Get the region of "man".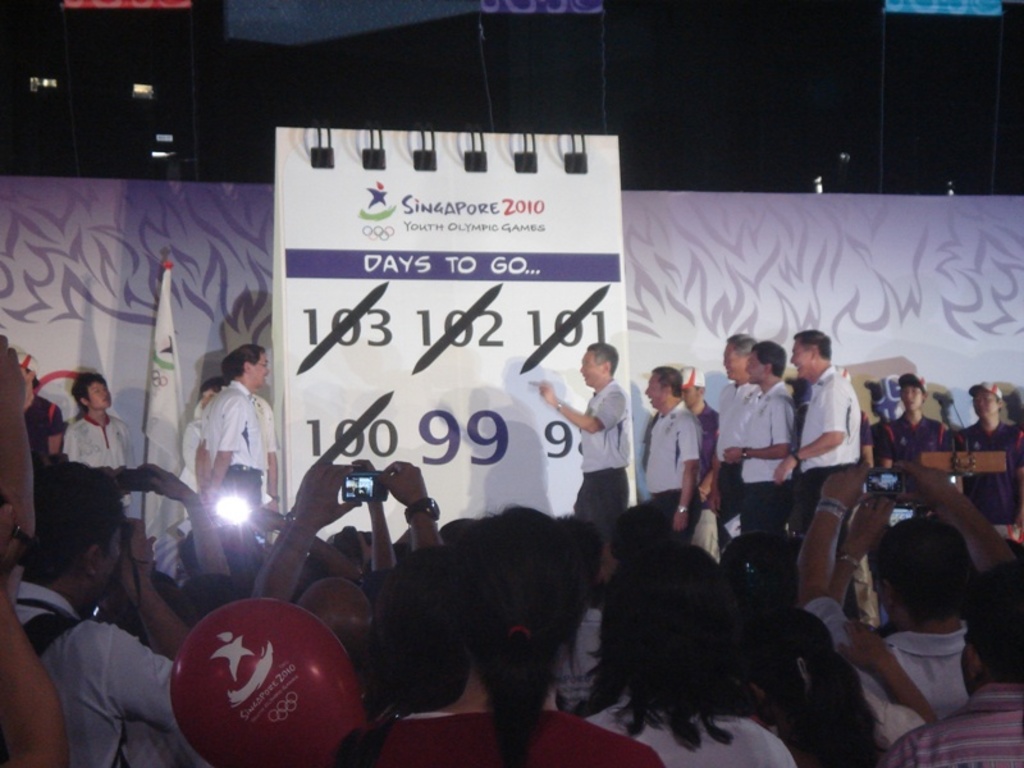
[796, 463, 1019, 745].
